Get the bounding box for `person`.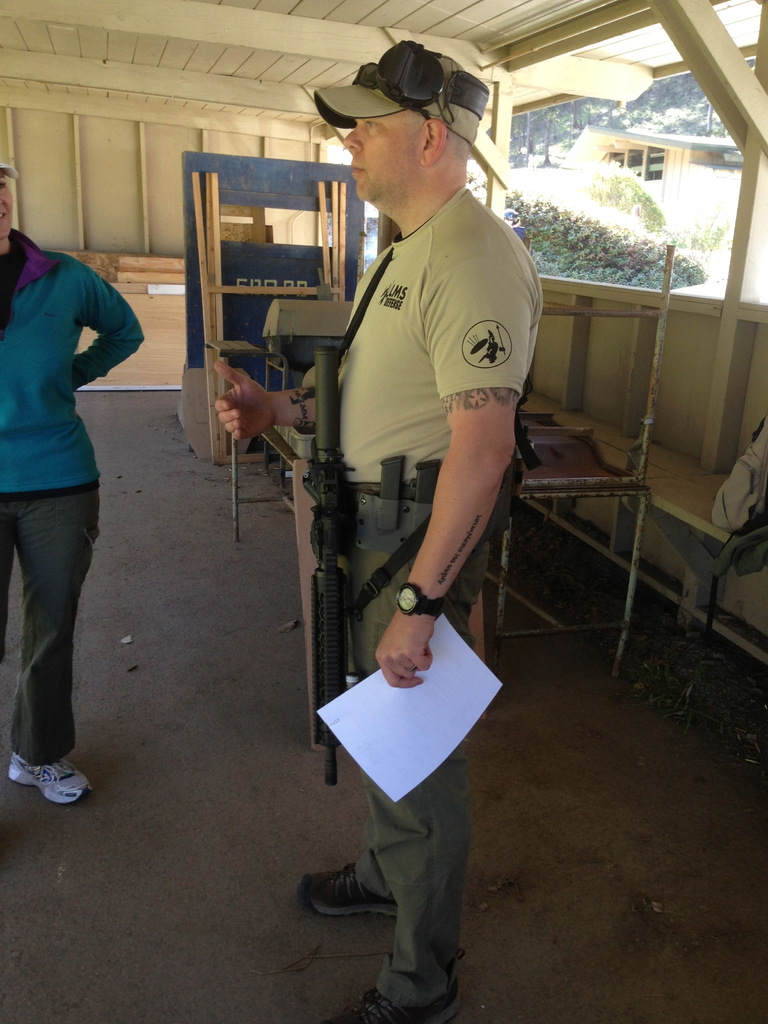
x1=213 y1=43 x2=546 y2=1023.
